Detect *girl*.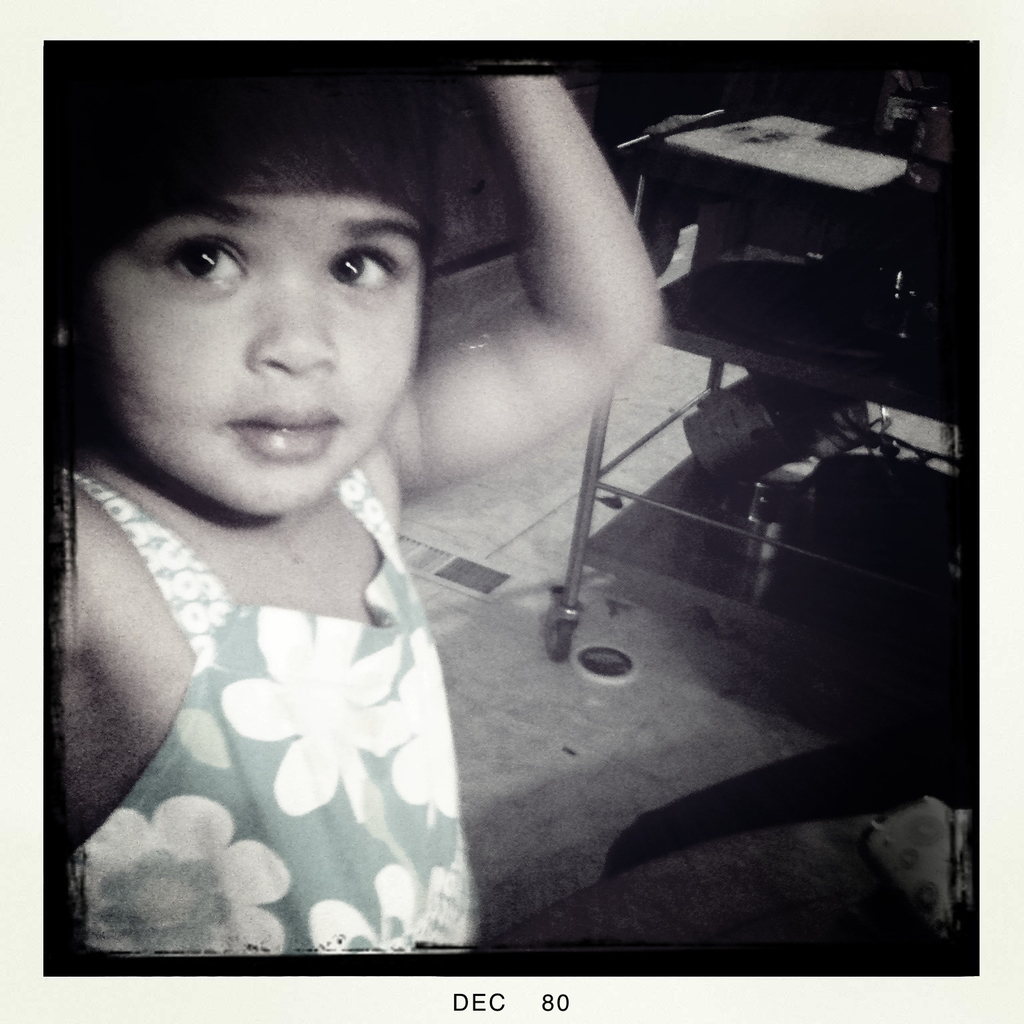
Detected at box(54, 73, 660, 963).
